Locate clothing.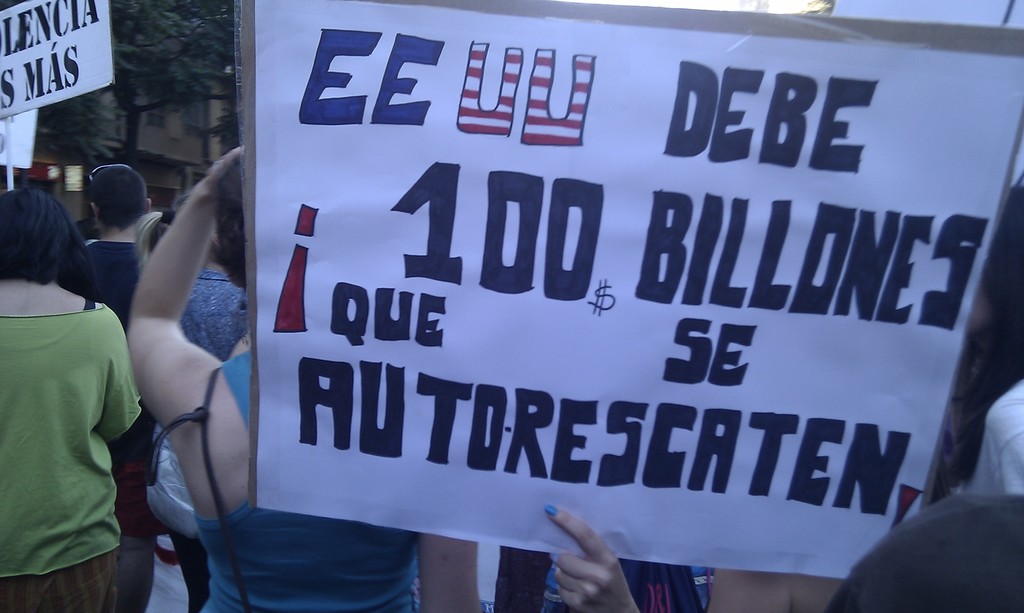
Bounding box: 179,340,422,612.
